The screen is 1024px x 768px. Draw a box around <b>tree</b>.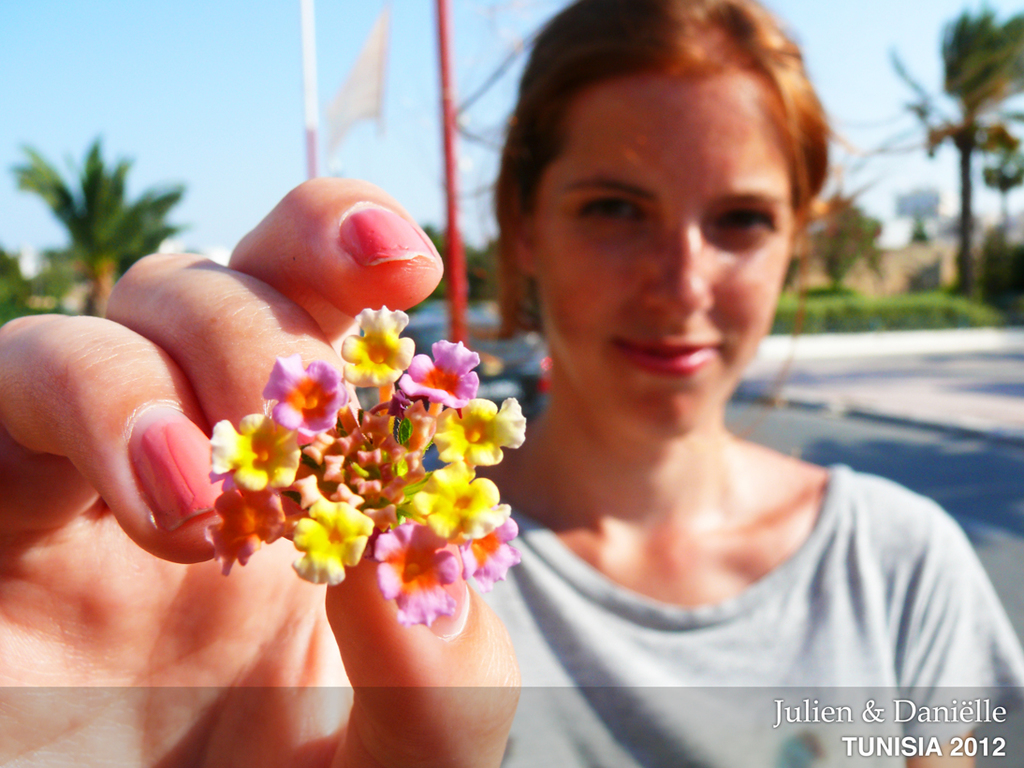
10:138:186:321.
